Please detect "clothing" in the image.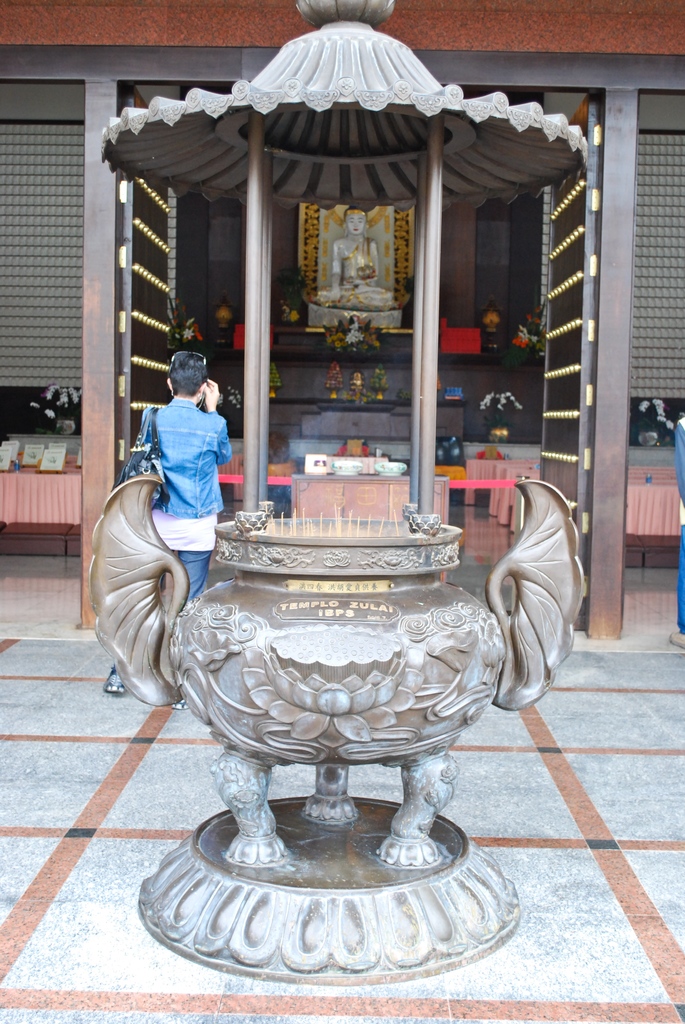
select_region(666, 415, 684, 636).
